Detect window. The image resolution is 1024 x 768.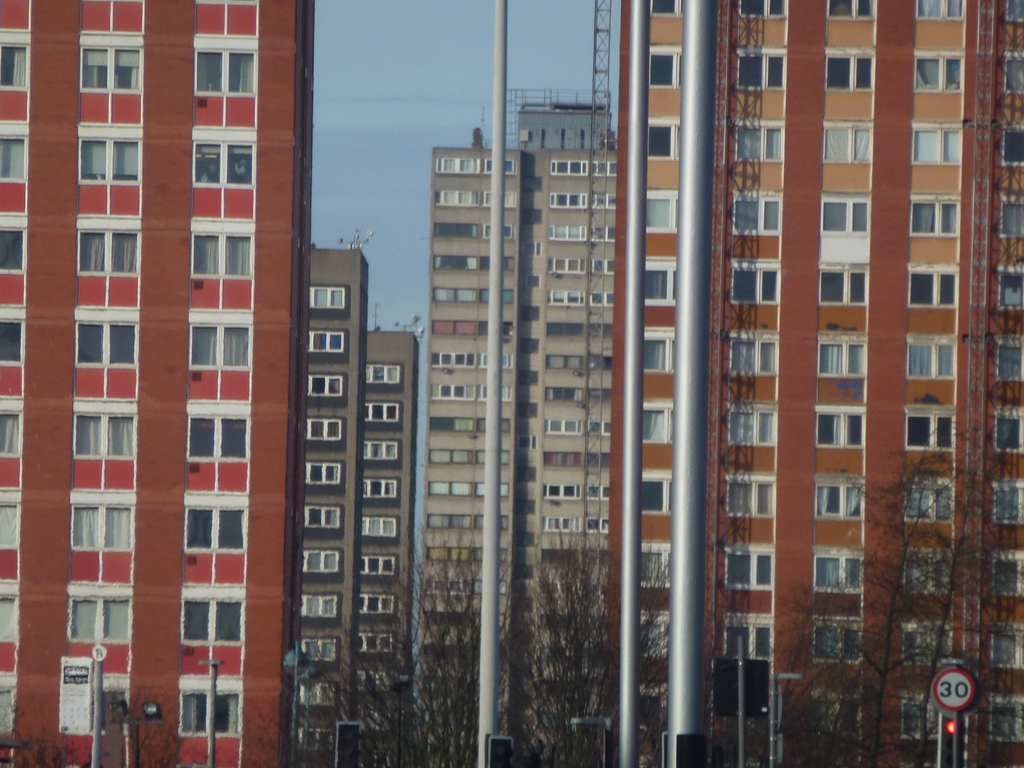
x1=516 y1=431 x2=531 y2=451.
